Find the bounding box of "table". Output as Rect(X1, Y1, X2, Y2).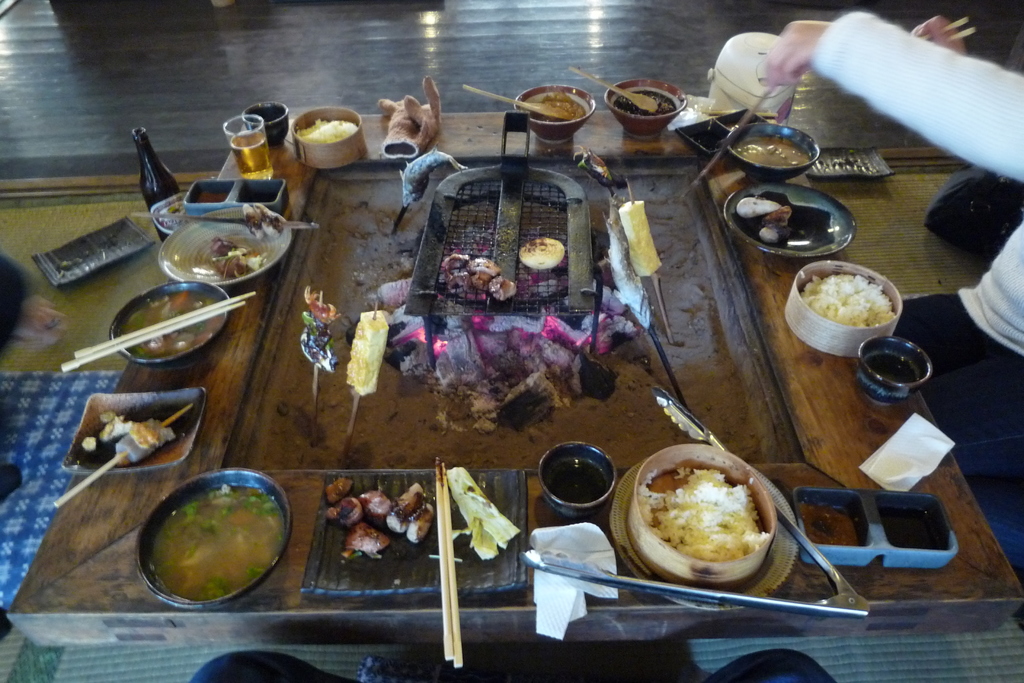
Rect(1, 96, 1023, 652).
